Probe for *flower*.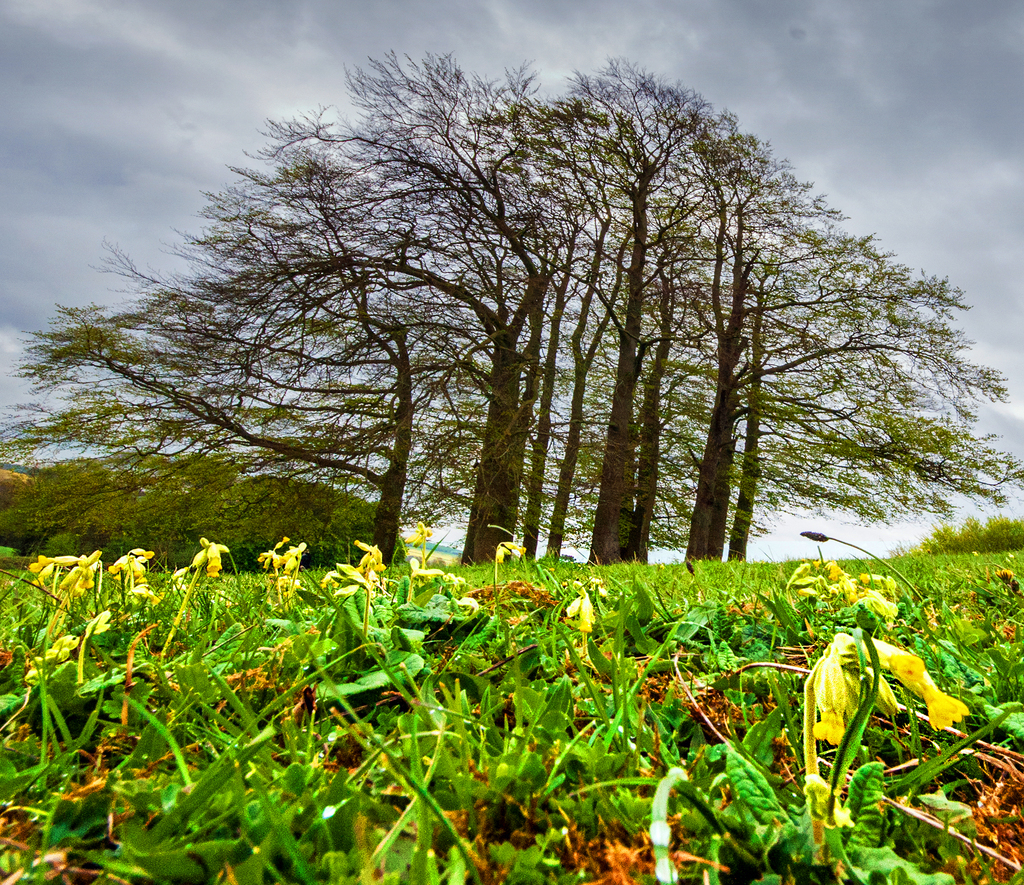
Probe result: 557, 586, 589, 630.
